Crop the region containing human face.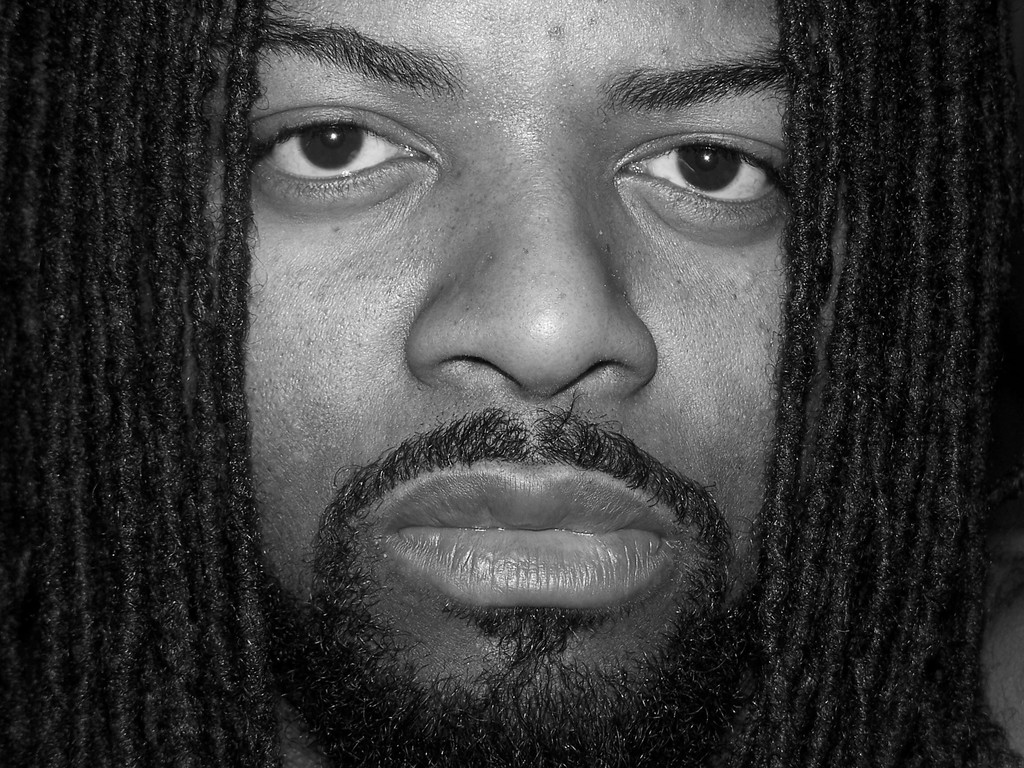
Crop region: 244,0,794,767.
